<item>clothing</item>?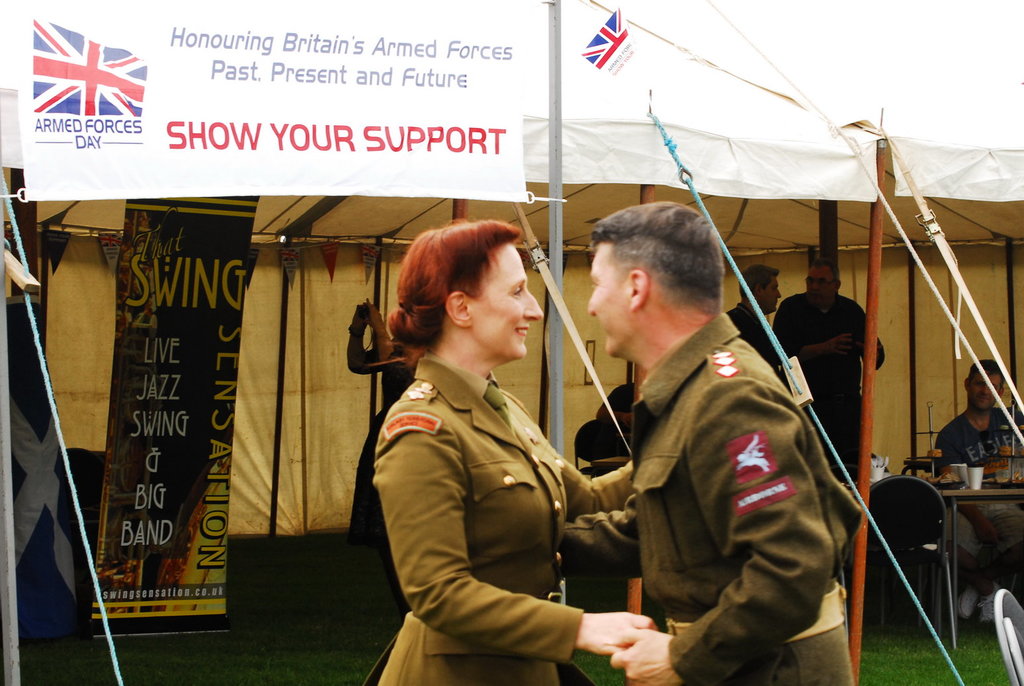
348/335/417/540
